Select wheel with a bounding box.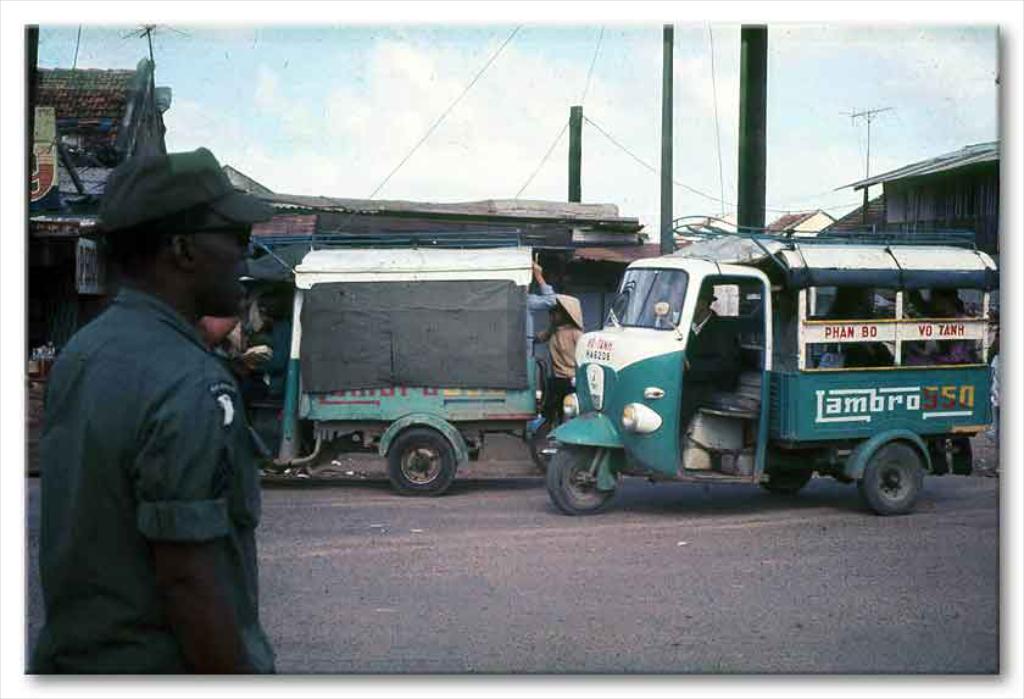
[851, 436, 936, 515].
